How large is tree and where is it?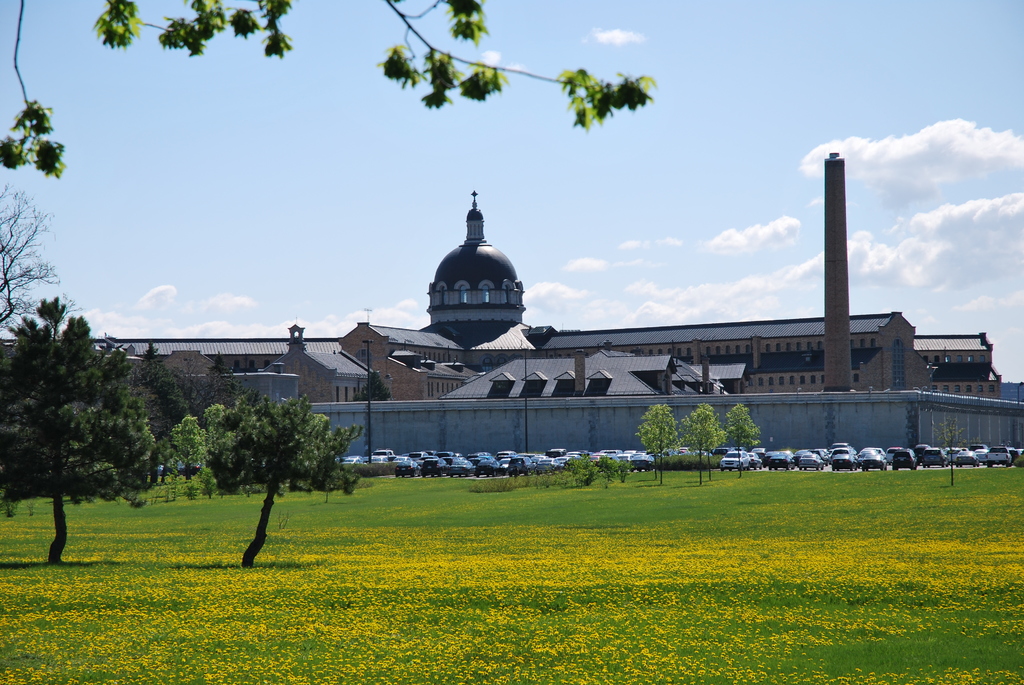
Bounding box: Rect(0, 300, 151, 566).
